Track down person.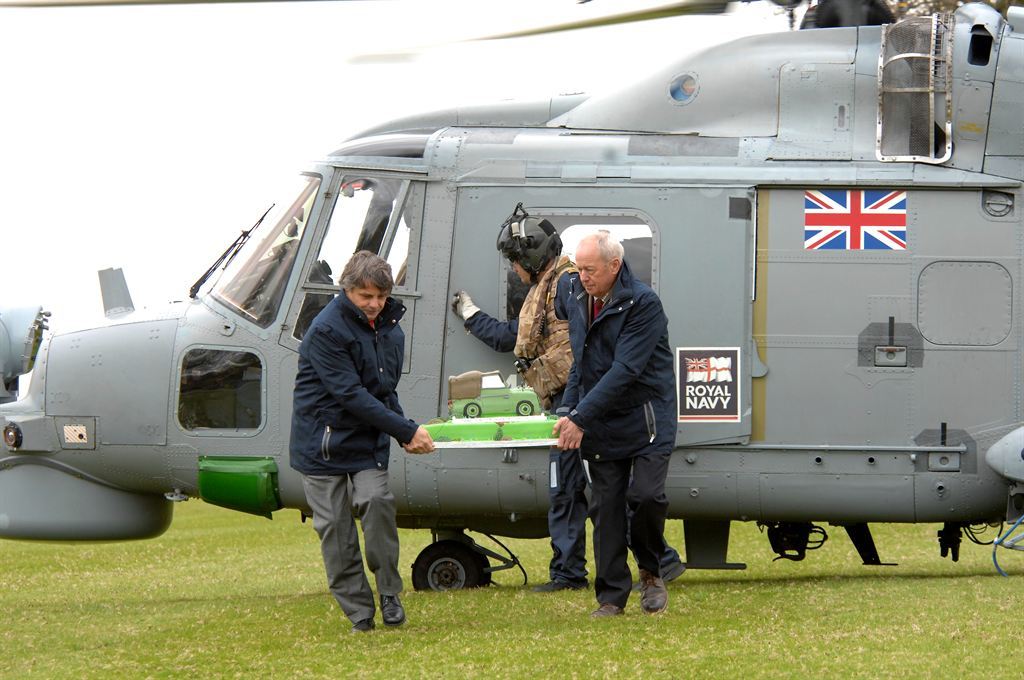
Tracked to [297, 204, 410, 643].
